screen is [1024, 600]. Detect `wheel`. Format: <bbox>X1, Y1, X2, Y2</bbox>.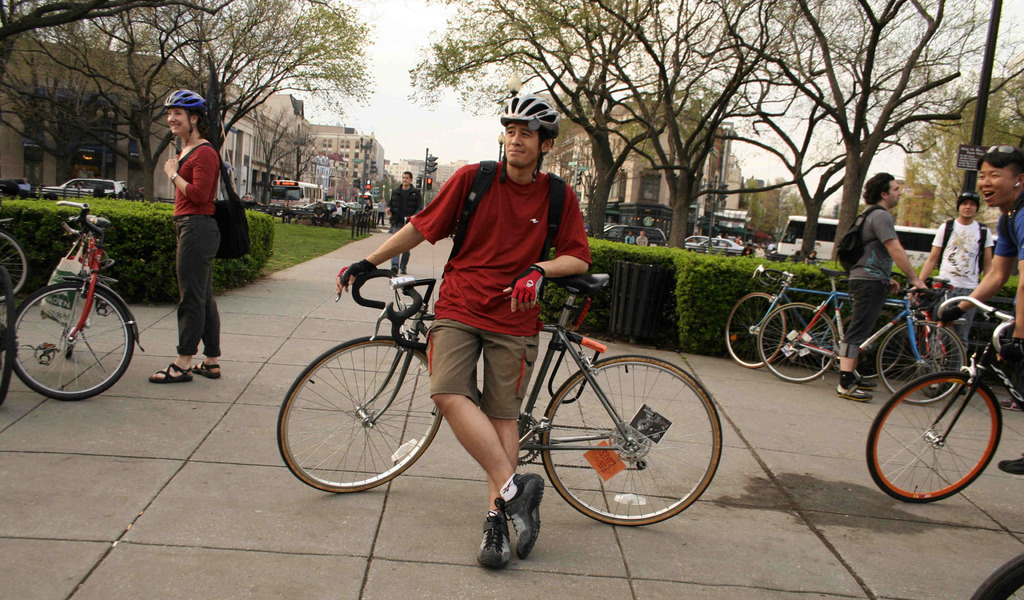
<bbox>875, 320, 965, 402</bbox>.
